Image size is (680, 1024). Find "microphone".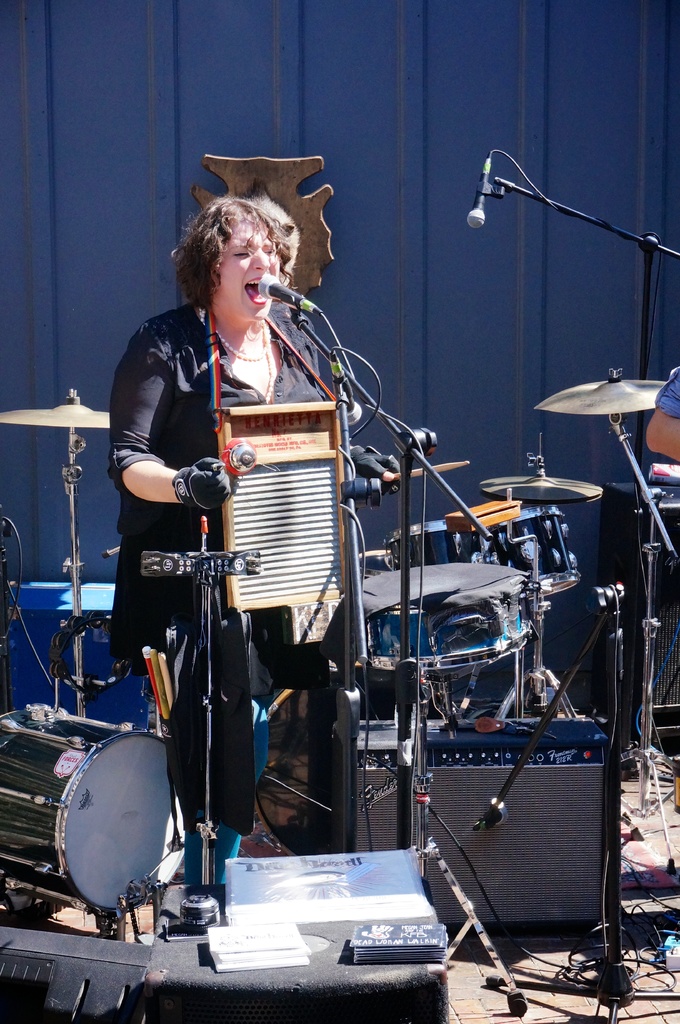
(466,157,491,227).
